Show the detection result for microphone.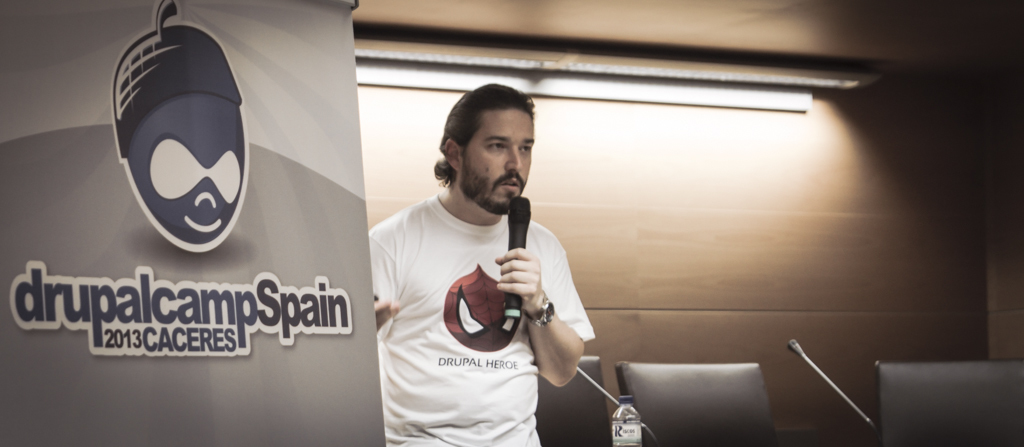
(501, 193, 531, 319).
